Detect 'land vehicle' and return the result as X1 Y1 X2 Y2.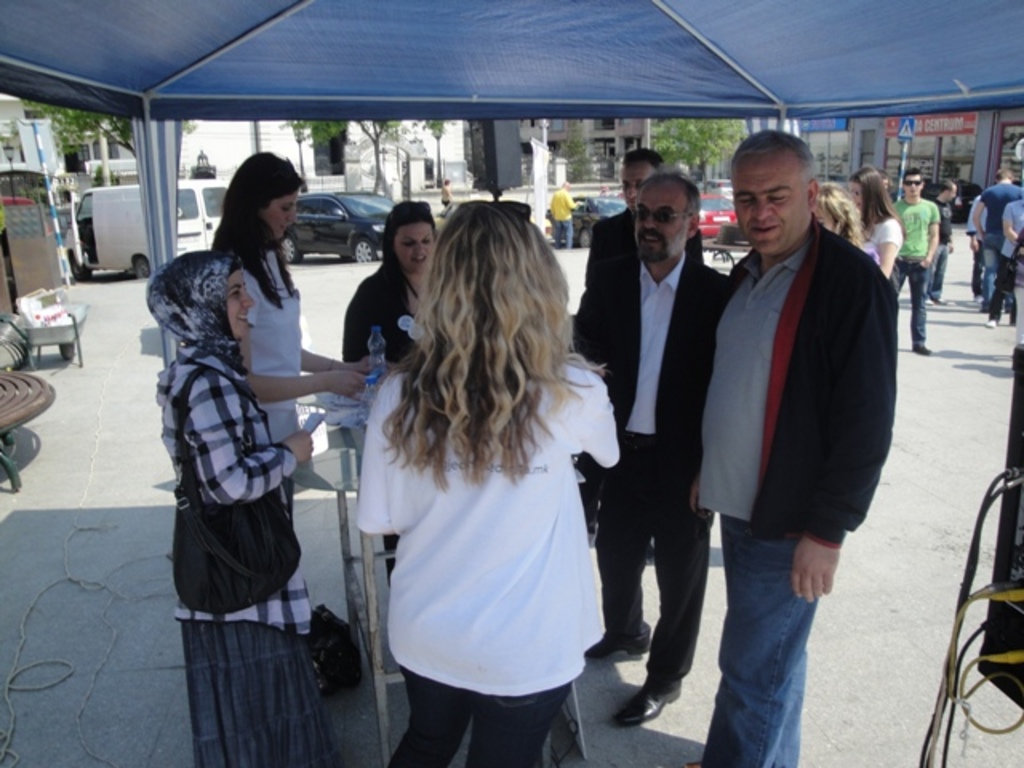
699 195 742 235.
